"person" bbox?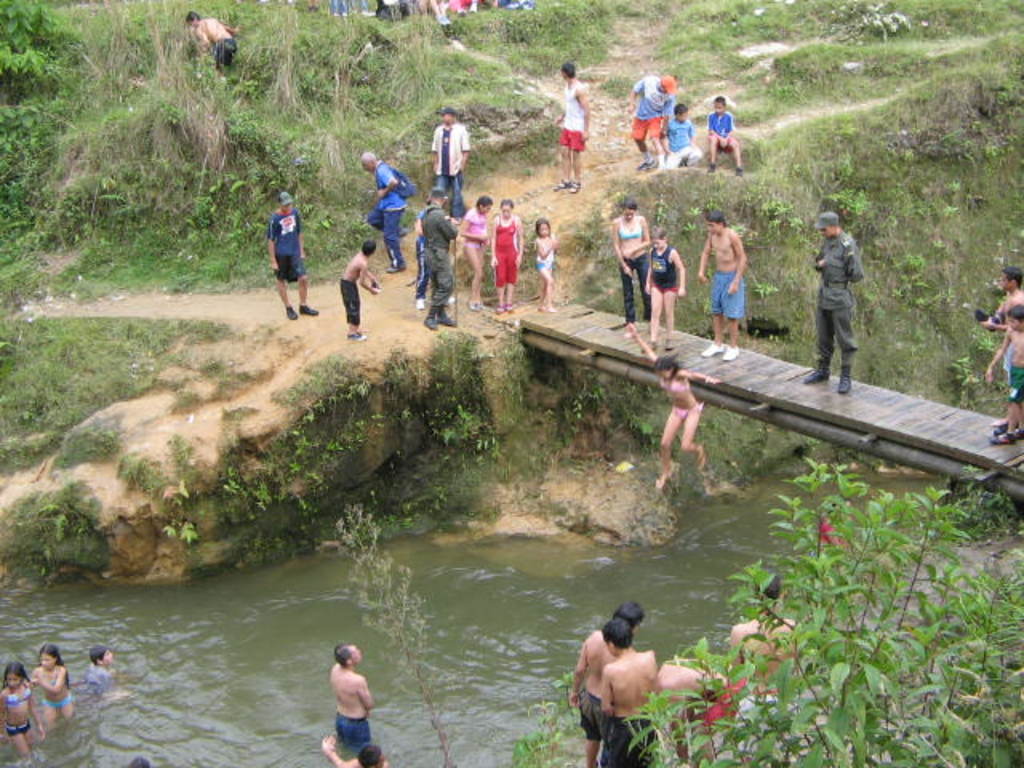
(662,101,706,173)
